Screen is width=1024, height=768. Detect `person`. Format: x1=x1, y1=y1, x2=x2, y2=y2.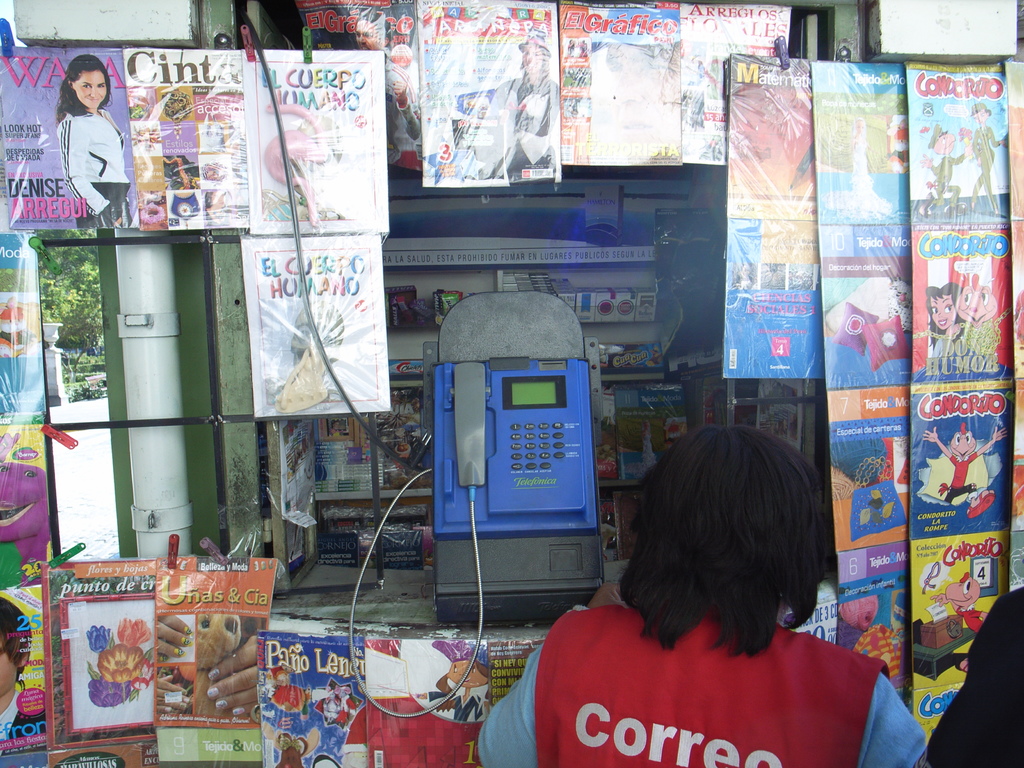
x1=54, y1=56, x2=131, y2=228.
